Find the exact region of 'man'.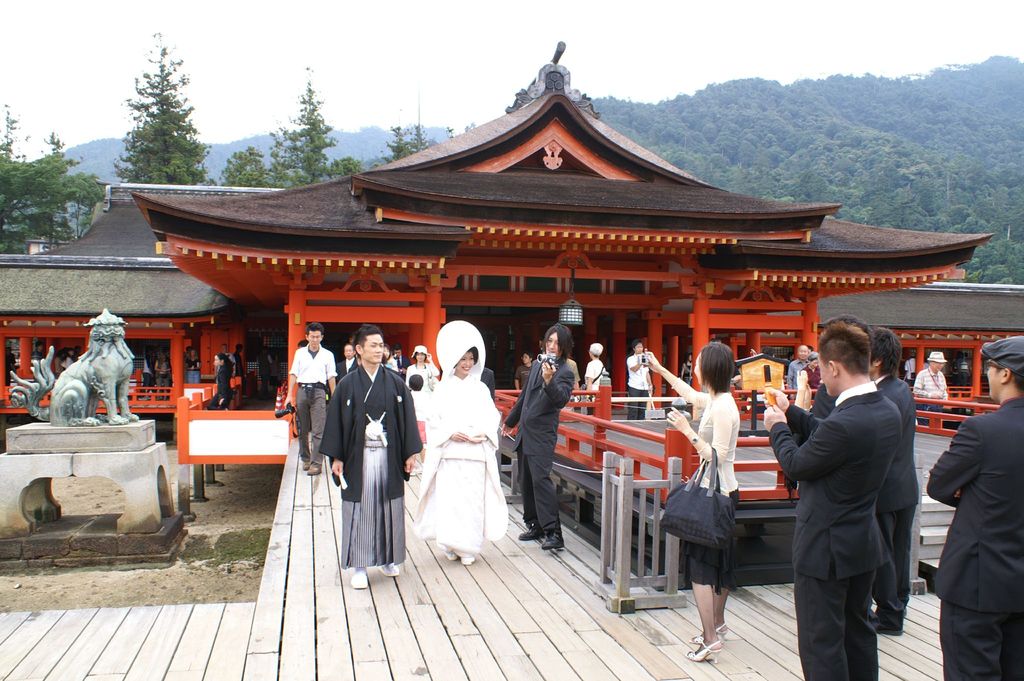
Exact region: 490, 315, 580, 568.
